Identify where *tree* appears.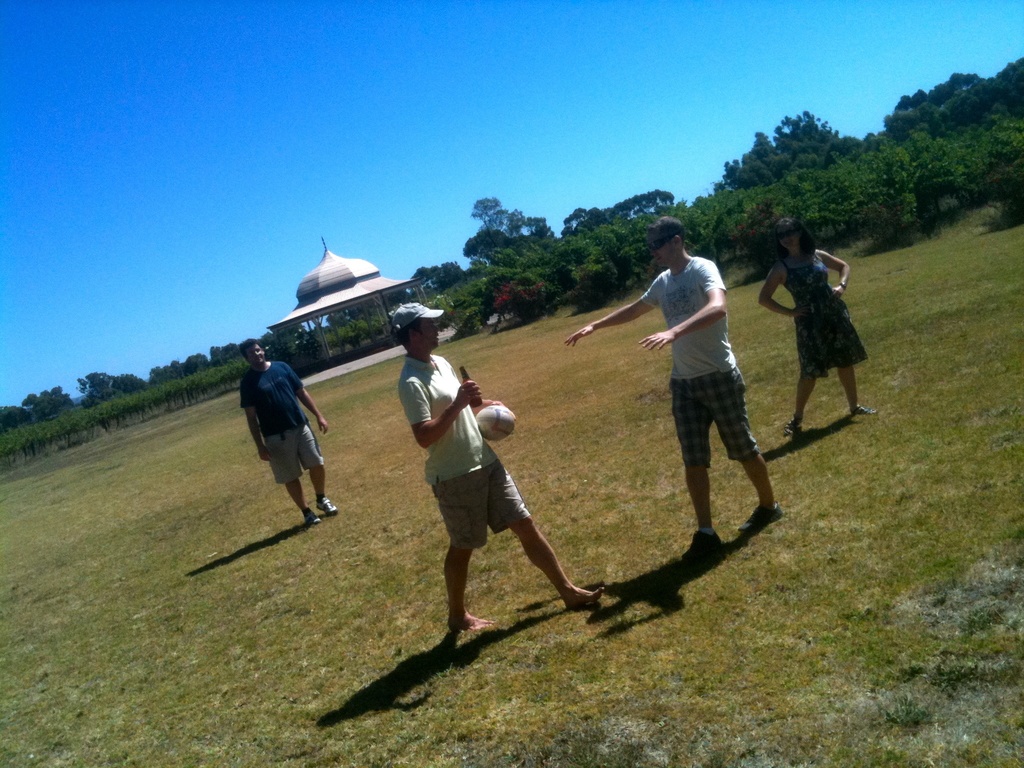
Appears at left=460, top=233, right=510, bottom=280.
